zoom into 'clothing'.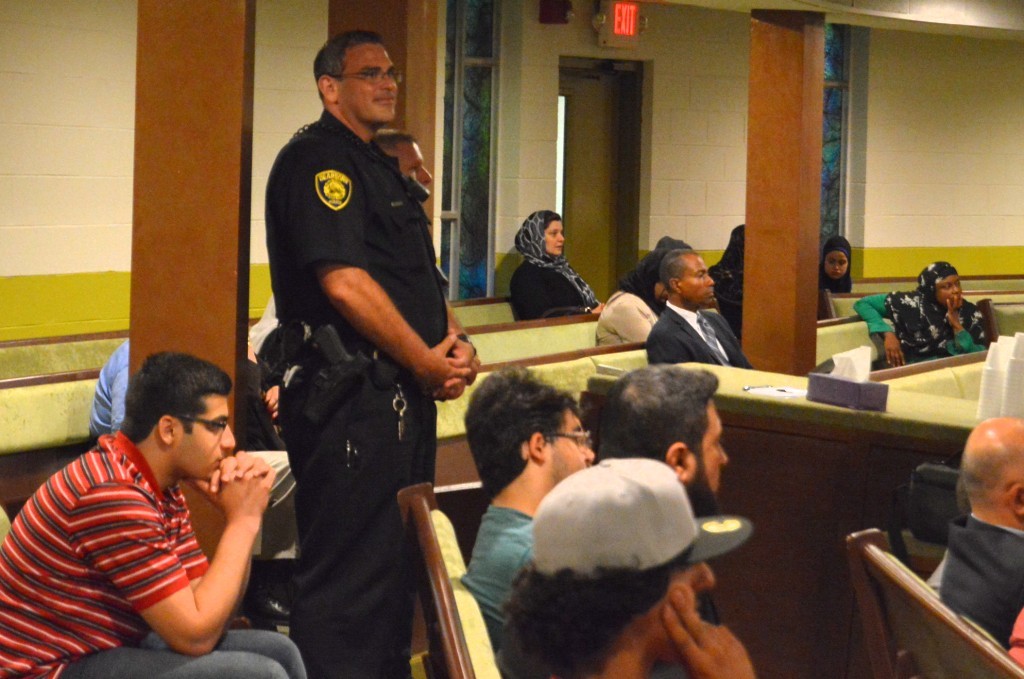
Zoom target: <region>592, 284, 654, 355</region>.
